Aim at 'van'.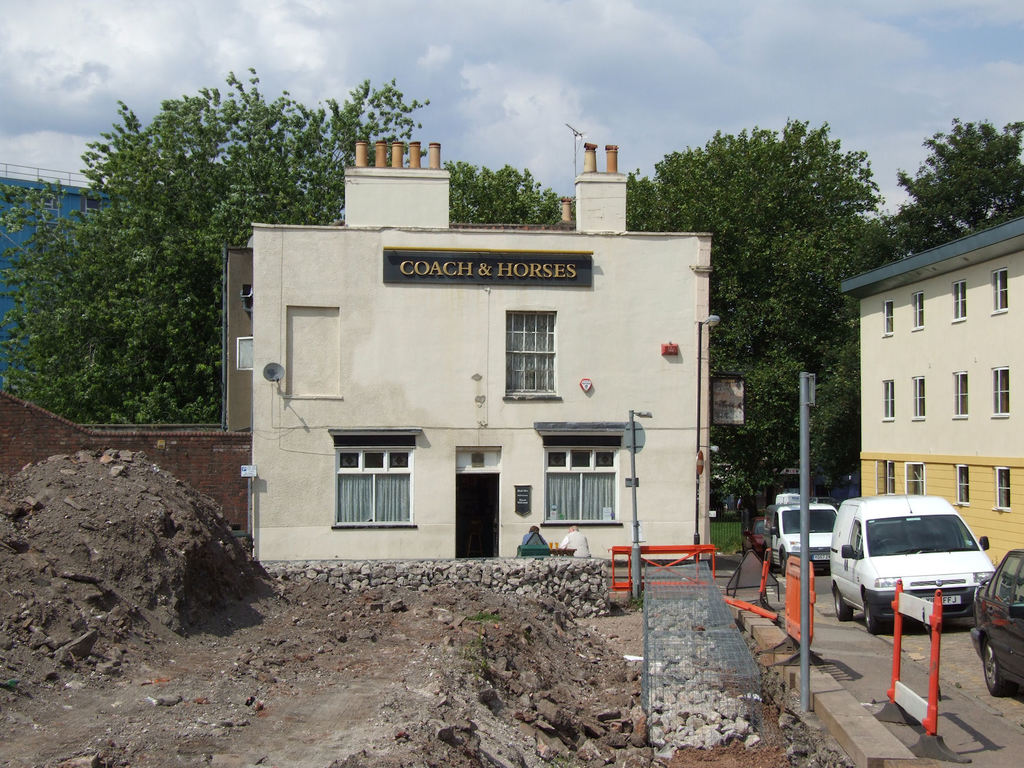
Aimed at locate(765, 500, 837, 574).
